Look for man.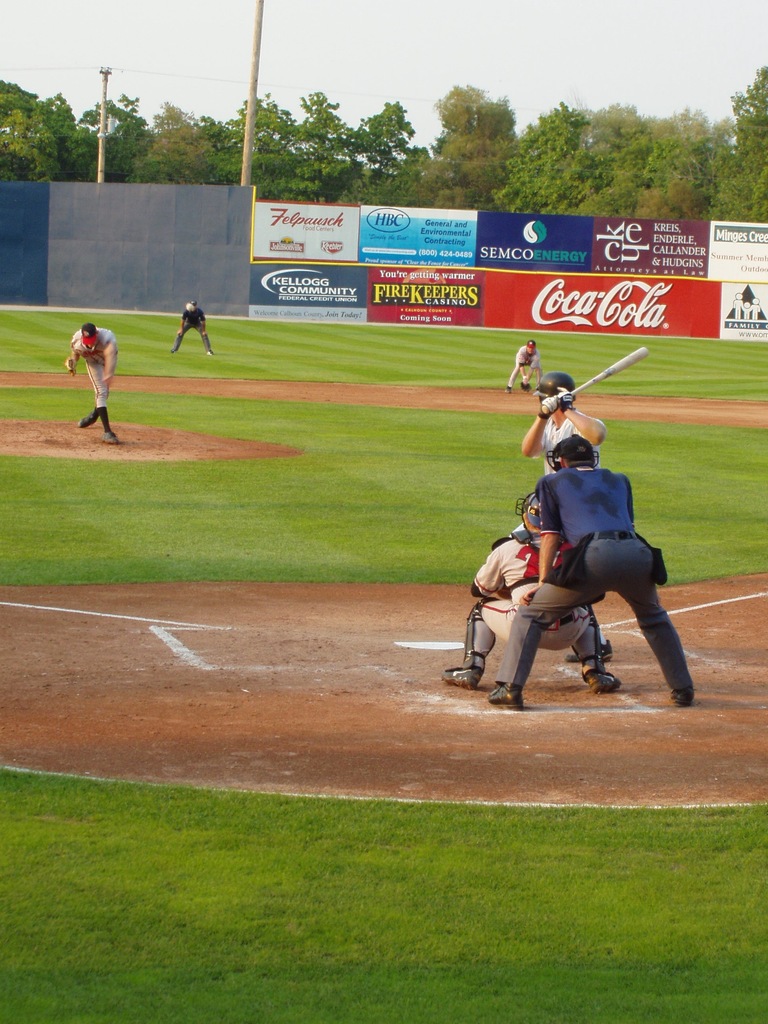
Found: 170/299/214/356.
